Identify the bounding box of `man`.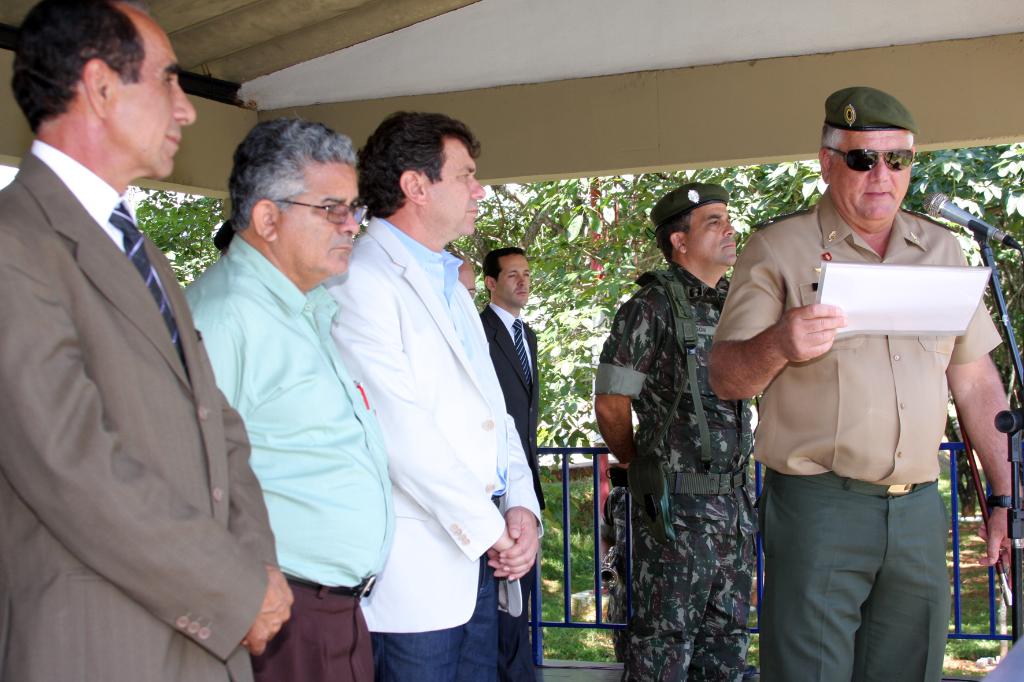
crop(458, 248, 478, 295).
